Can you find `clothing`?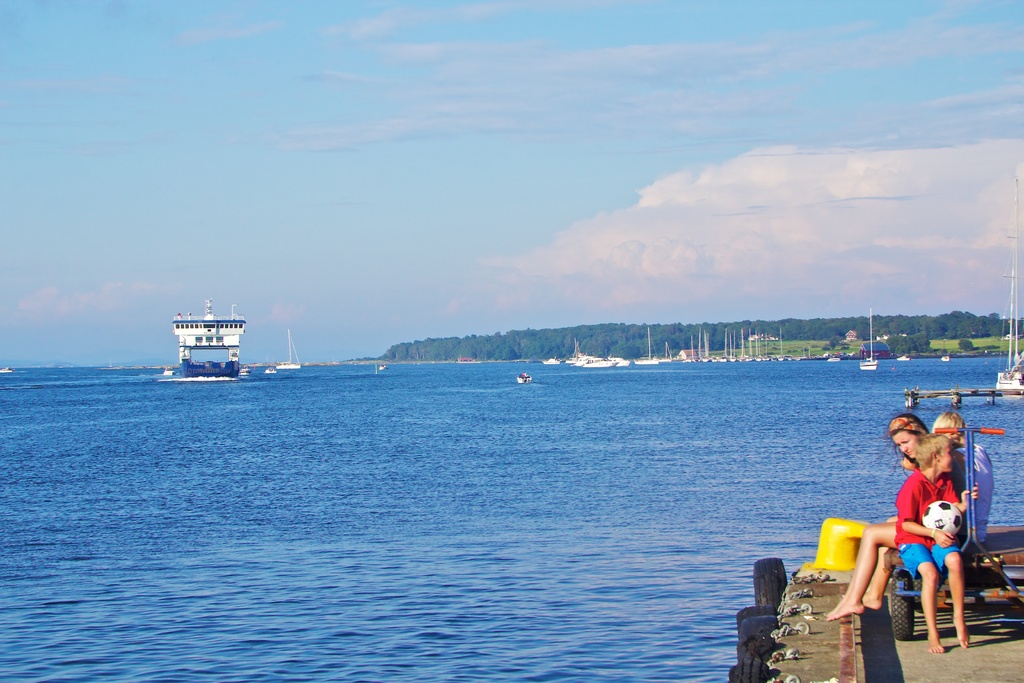
Yes, bounding box: left=956, top=441, right=991, bottom=540.
